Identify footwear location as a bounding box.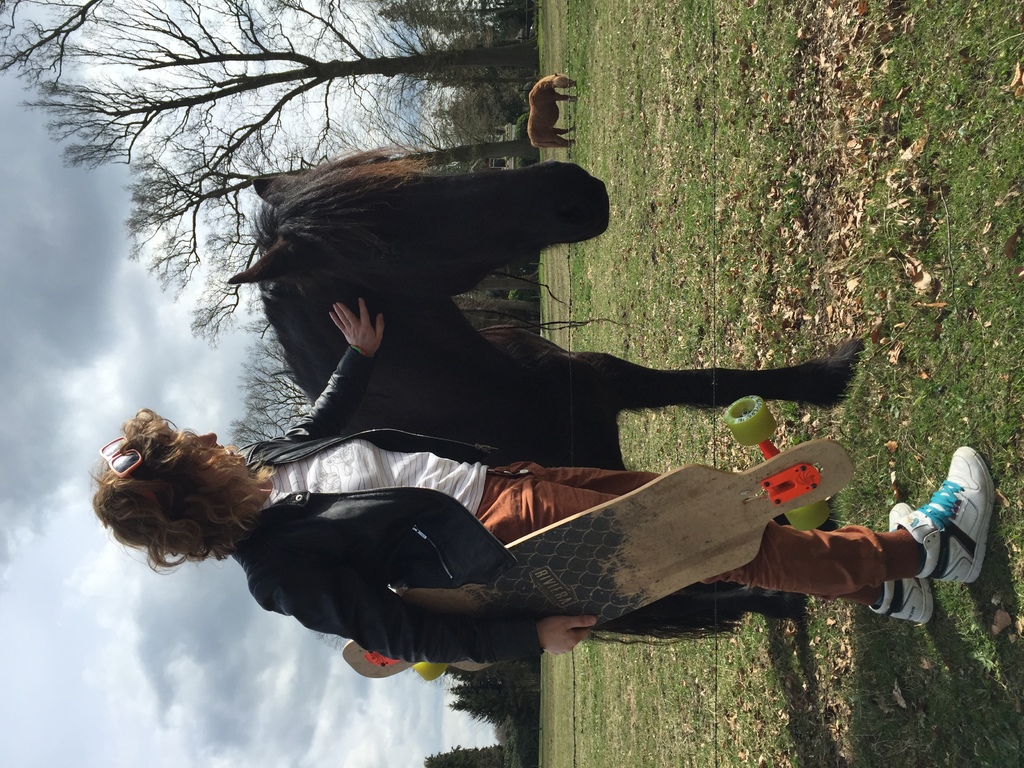
locate(867, 500, 933, 625).
